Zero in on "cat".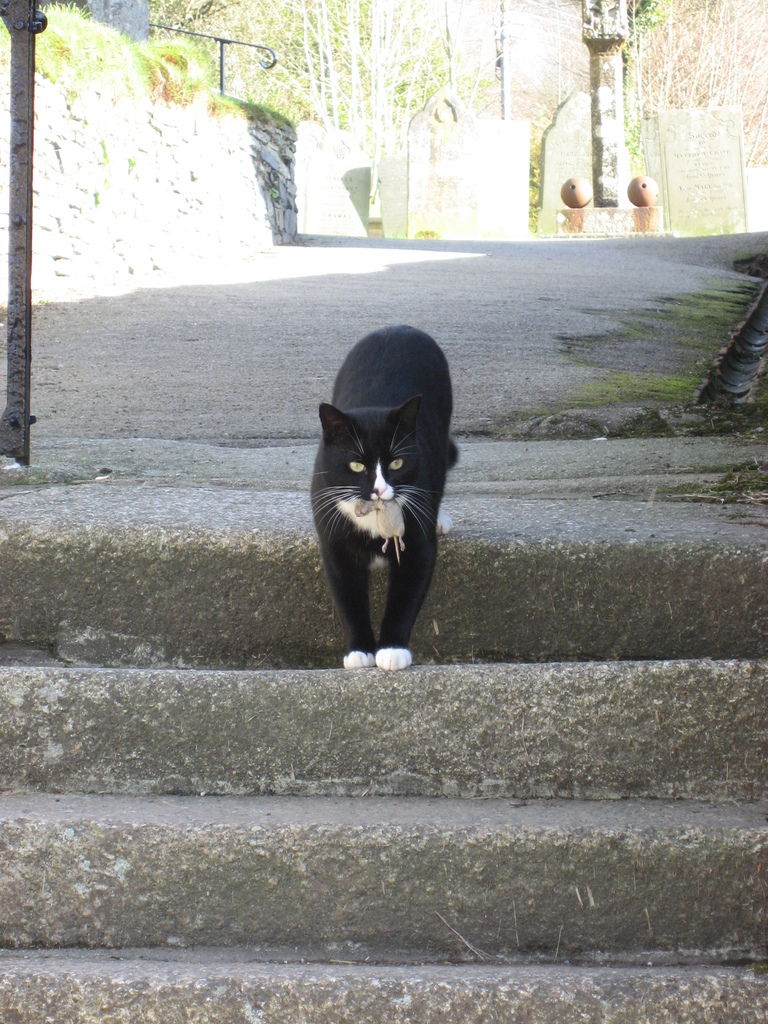
Zeroed in: locate(303, 321, 462, 671).
